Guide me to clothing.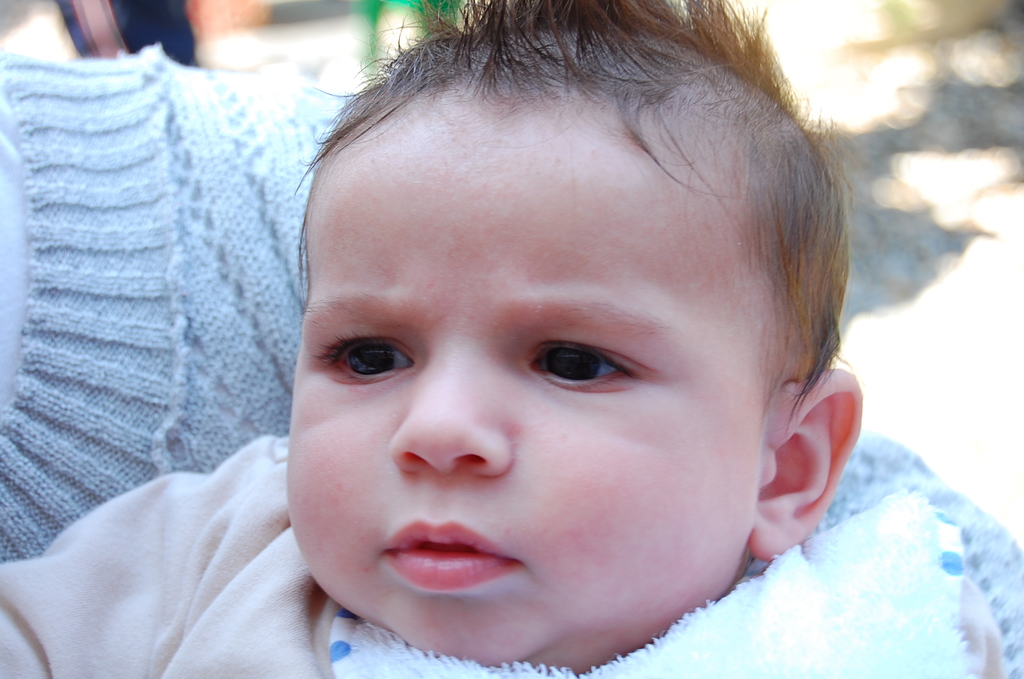
Guidance: {"left": 0, "top": 44, "right": 1023, "bottom": 678}.
